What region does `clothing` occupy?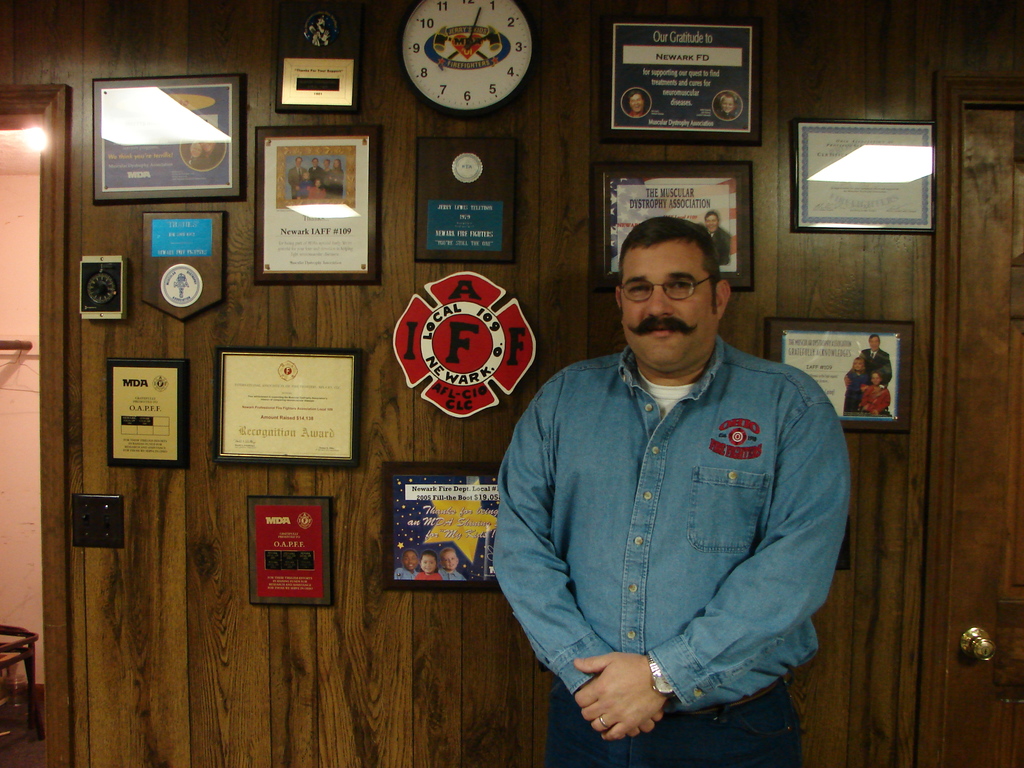
417 570 444 581.
